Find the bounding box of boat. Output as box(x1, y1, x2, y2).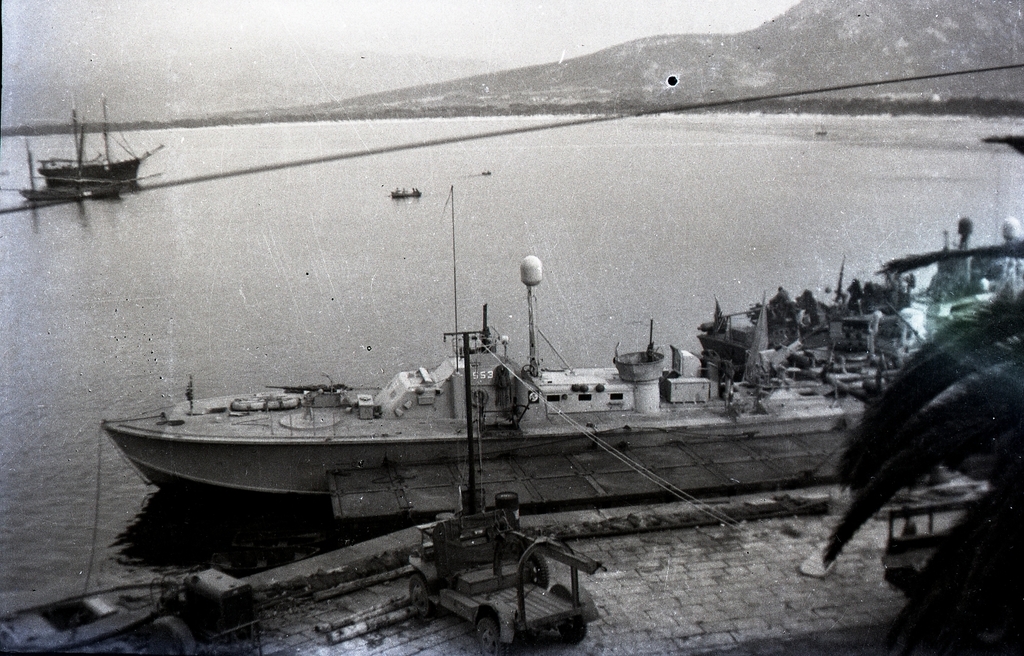
box(21, 109, 163, 205).
